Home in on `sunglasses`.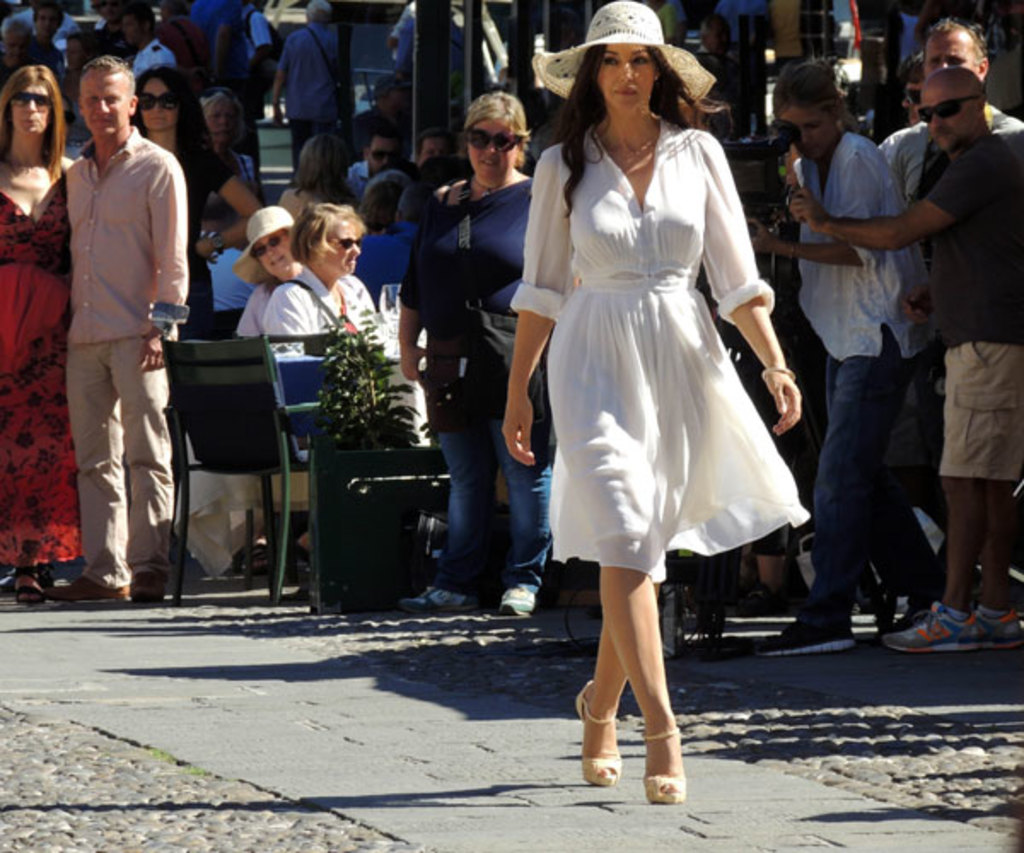
Homed in at {"left": 469, "top": 133, "right": 522, "bottom": 155}.
